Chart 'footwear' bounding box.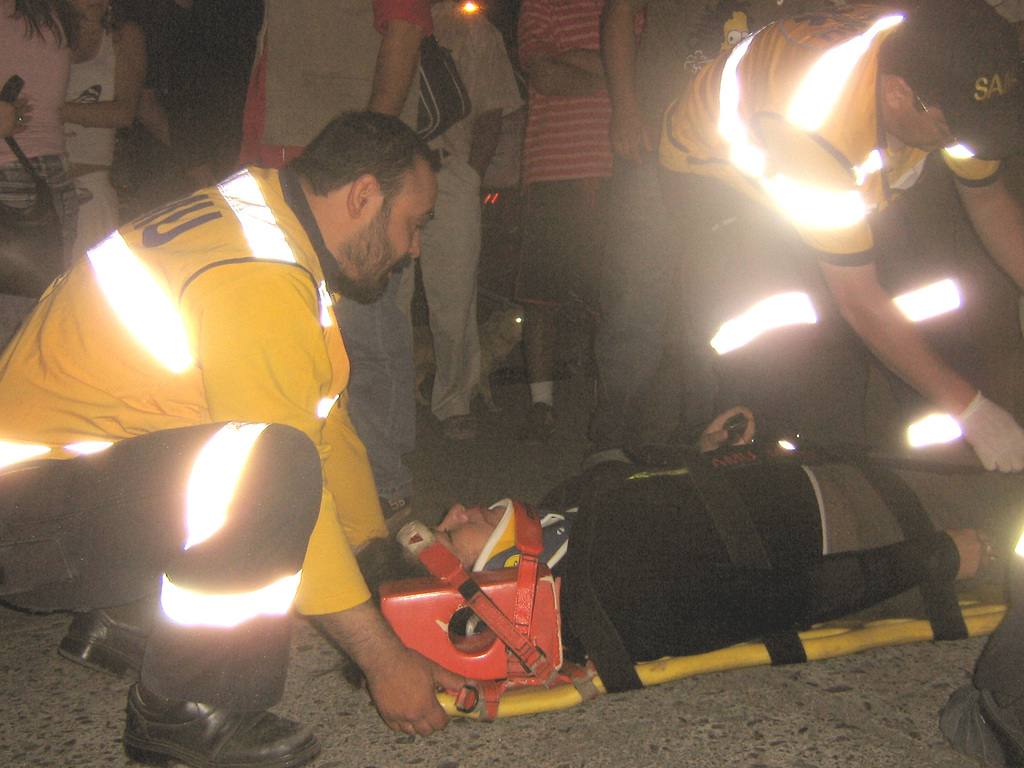
Charted: (125,685,325,767).
